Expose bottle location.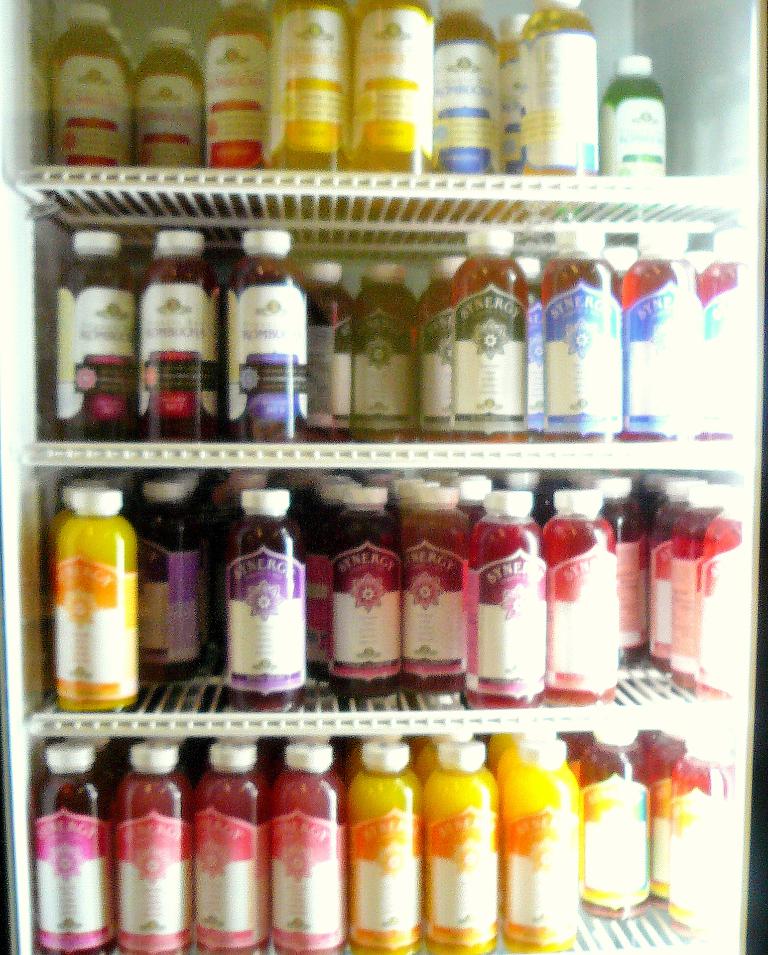
Exposed at [423,250,460,439].
